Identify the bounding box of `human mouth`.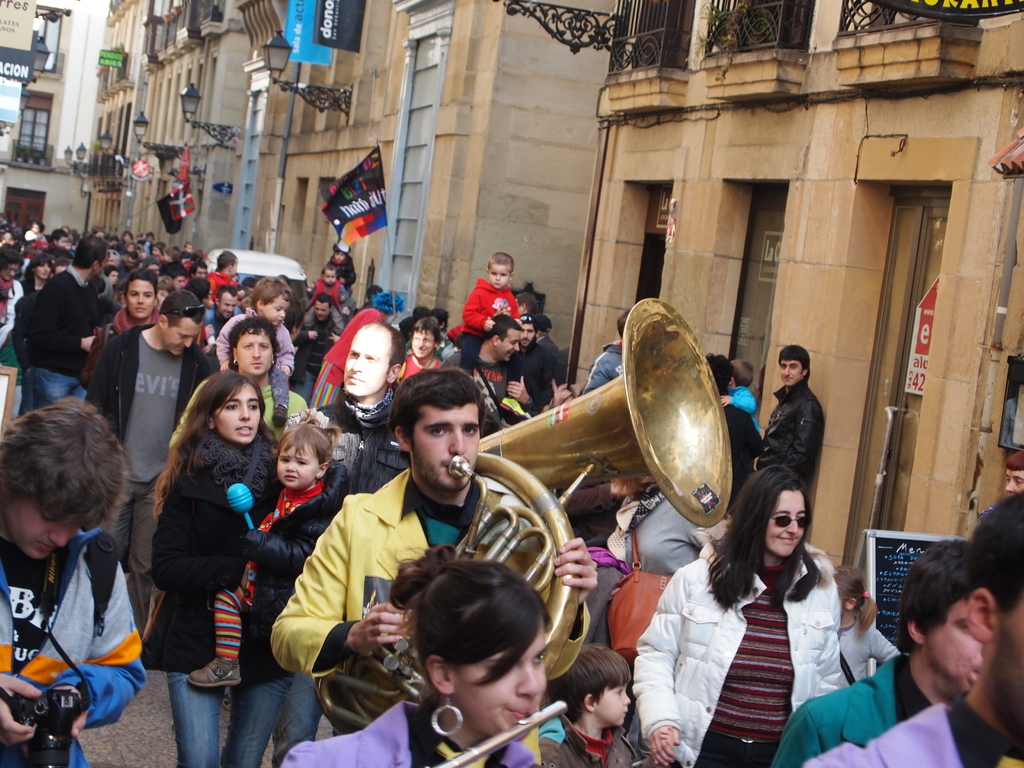
x1=246 y1=360 x2=265 y2=368.
